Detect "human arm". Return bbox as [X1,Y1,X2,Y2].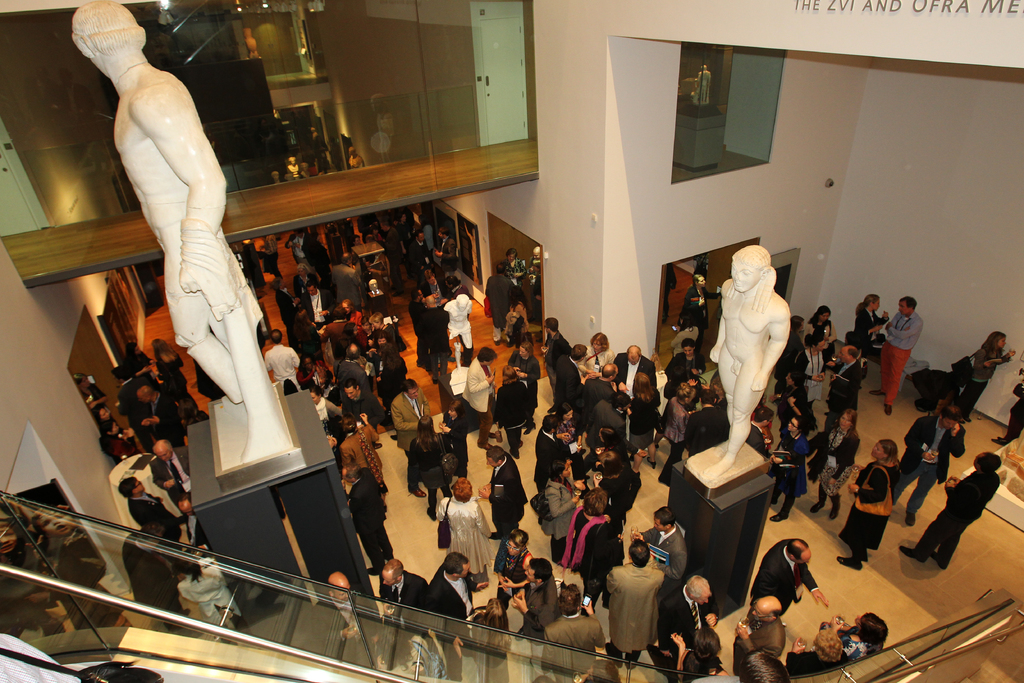
[282,296,299,313].
